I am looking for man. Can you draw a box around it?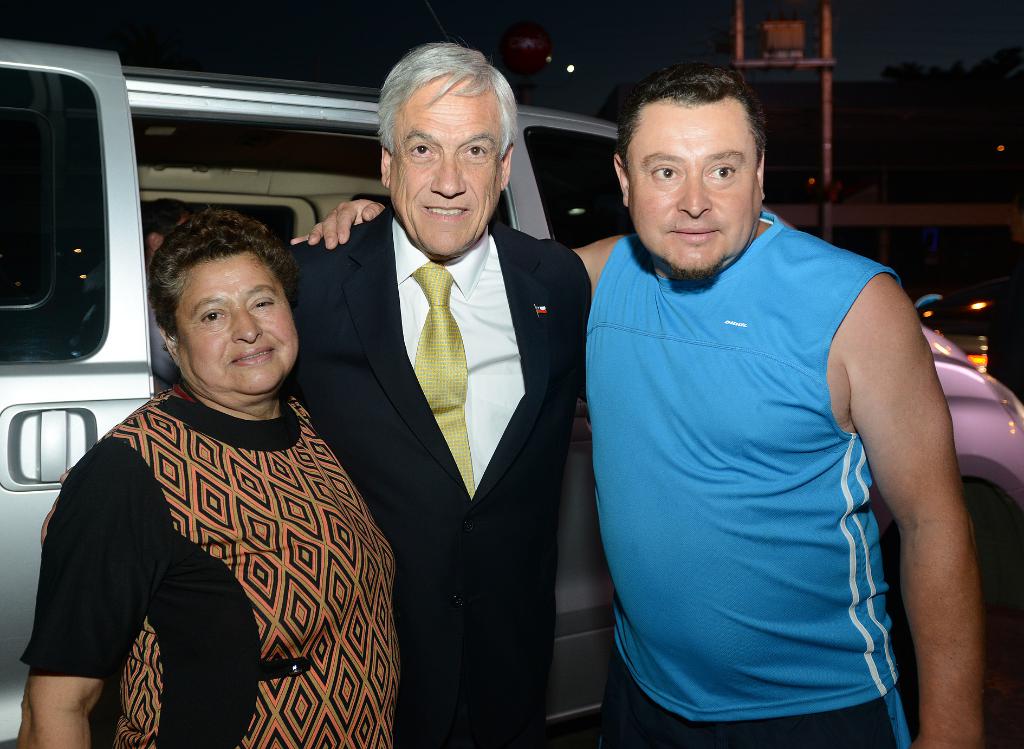
Sure, the bounding box is box=[308, 74, 986, 747].
